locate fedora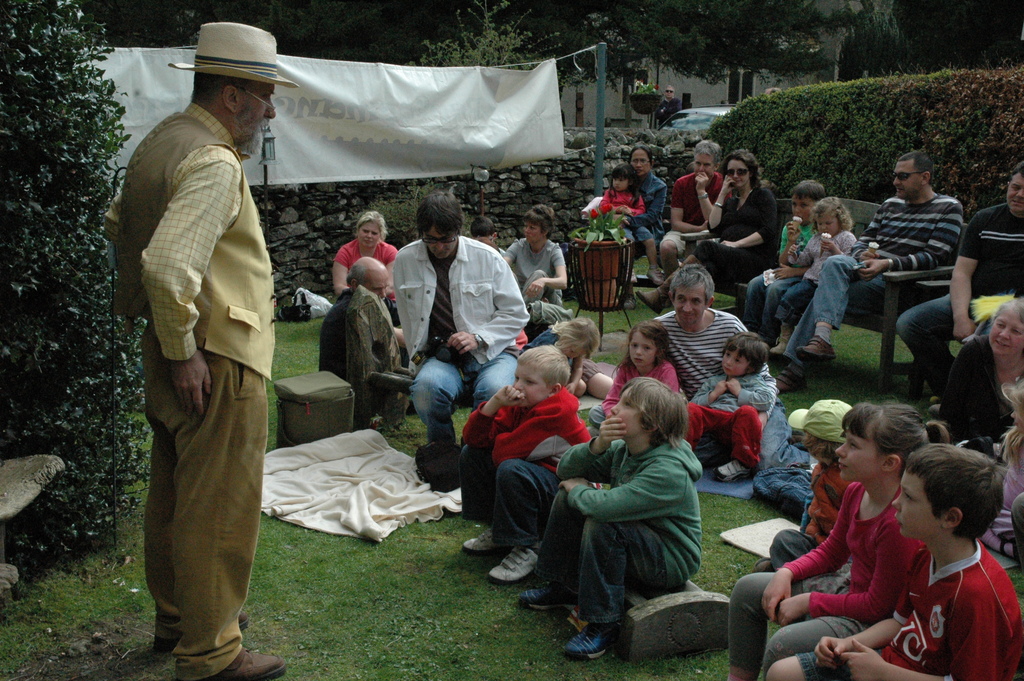
170, 16, 300, 87
